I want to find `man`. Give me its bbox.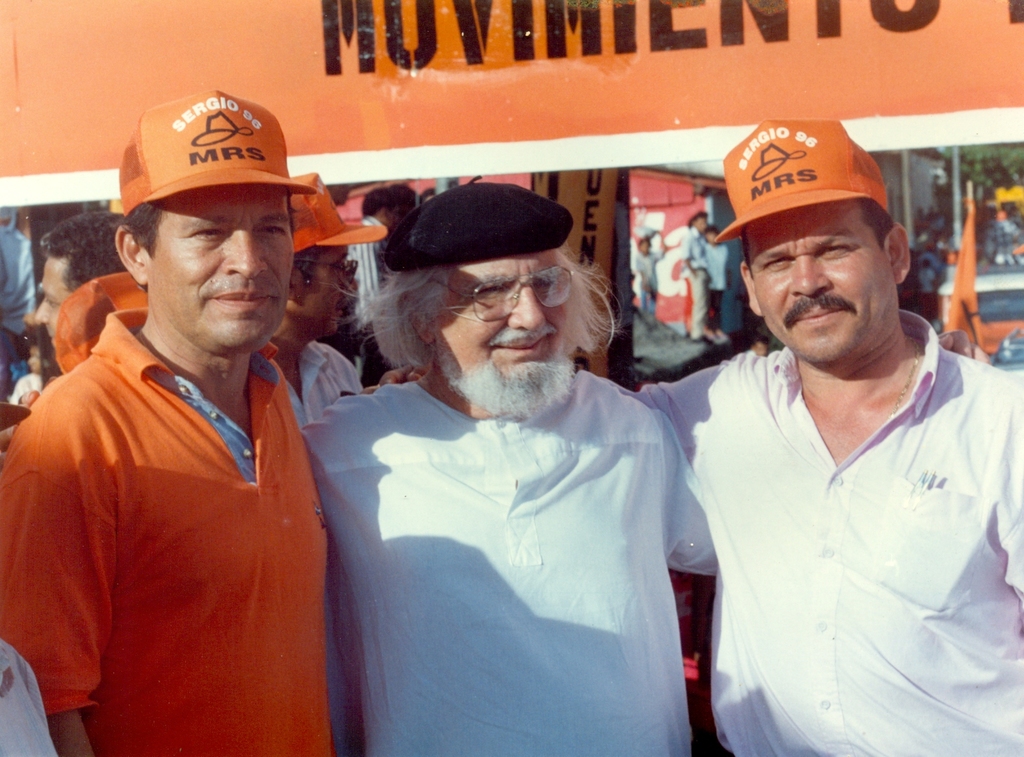
l=39, t=199, r=131, b=346.
